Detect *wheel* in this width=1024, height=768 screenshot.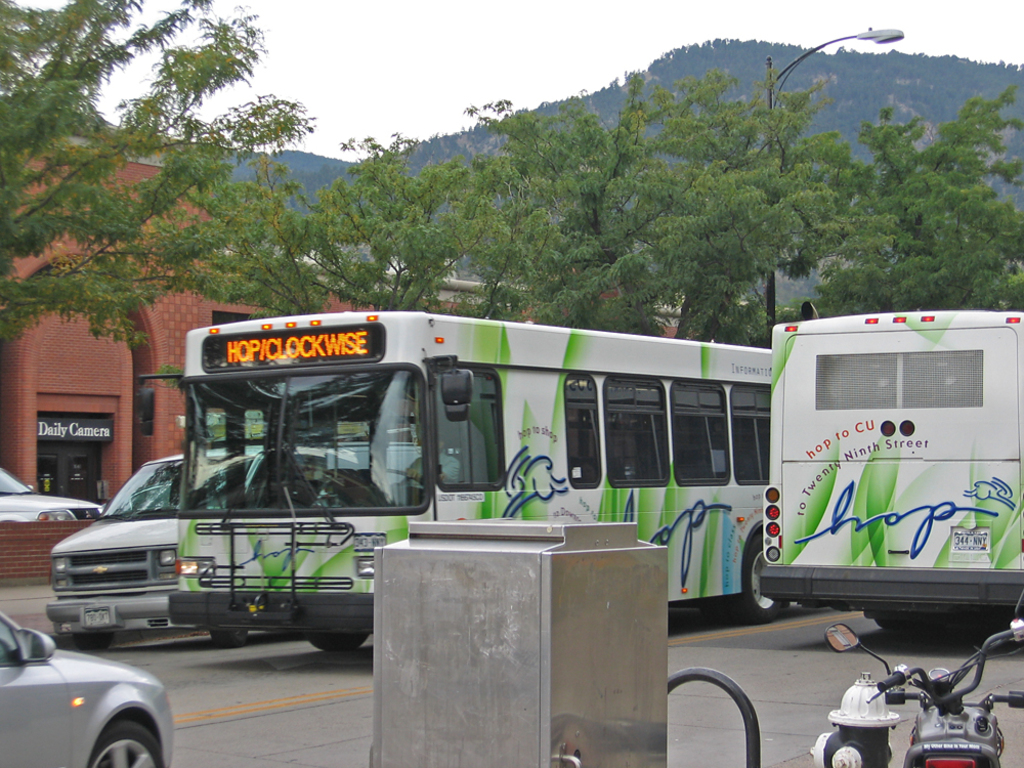
Detection: detection(305, 634, 369, 653).
